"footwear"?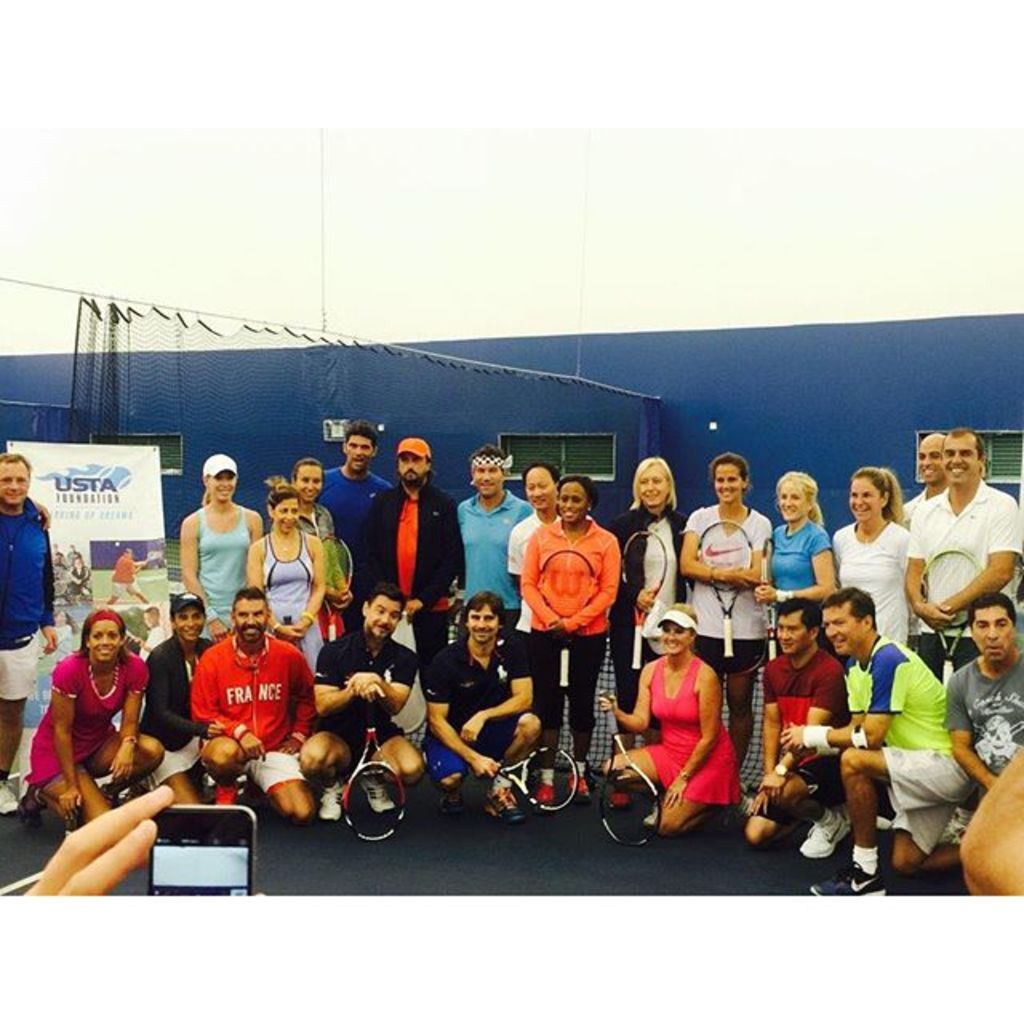
locate(218, 784, 237, 808)
